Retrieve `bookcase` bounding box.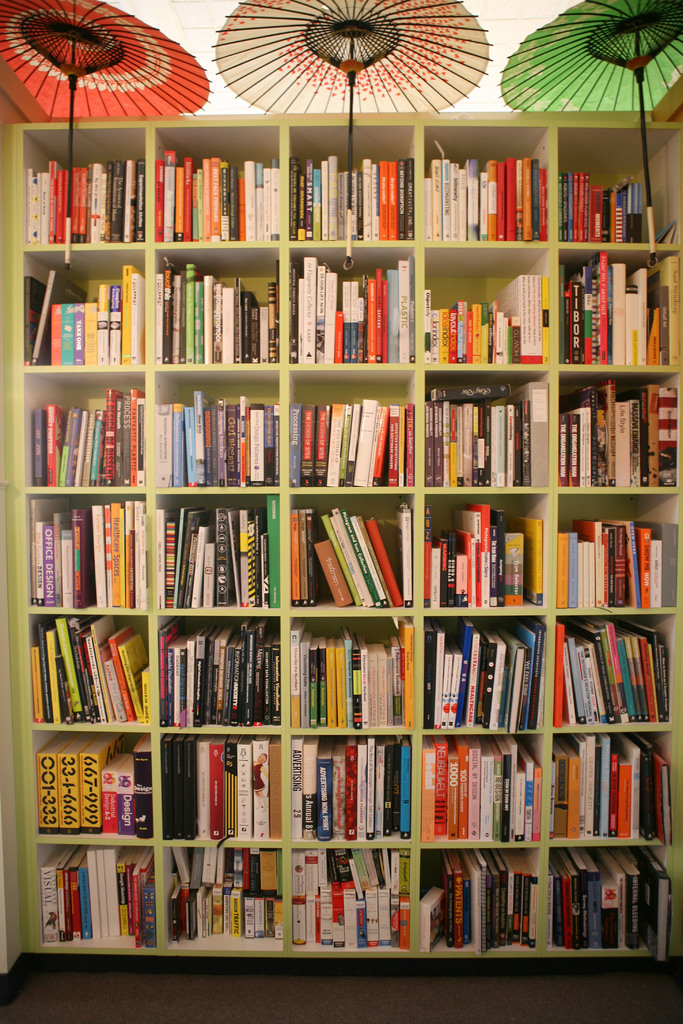
Bounding box: <region>10, 114, 677, 966</region>.
